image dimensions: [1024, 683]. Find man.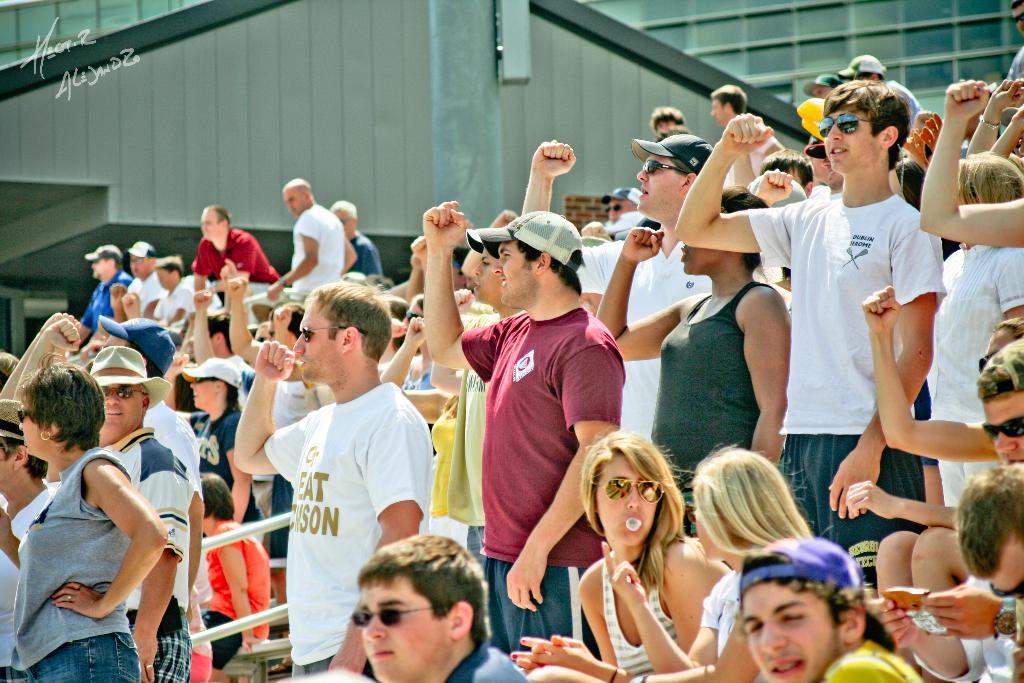
region(266, 177, 360, 299).
